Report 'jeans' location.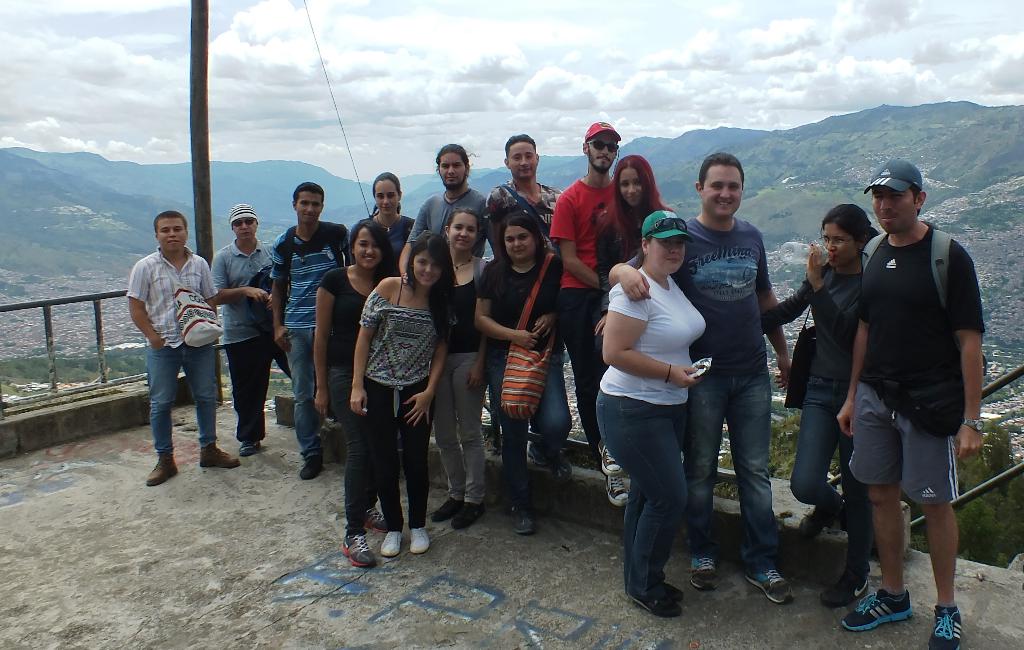
Report: BBox(430, 347, 489, 503).
